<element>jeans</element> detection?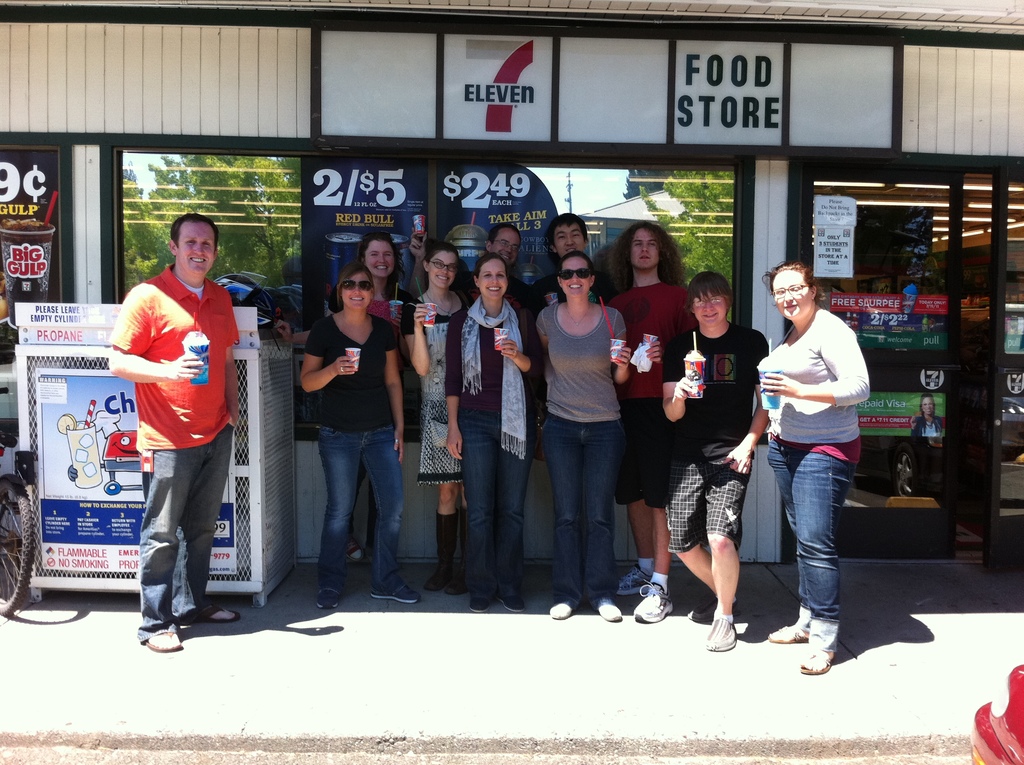
<bbox>771, 437, 865, 662</bbox>
